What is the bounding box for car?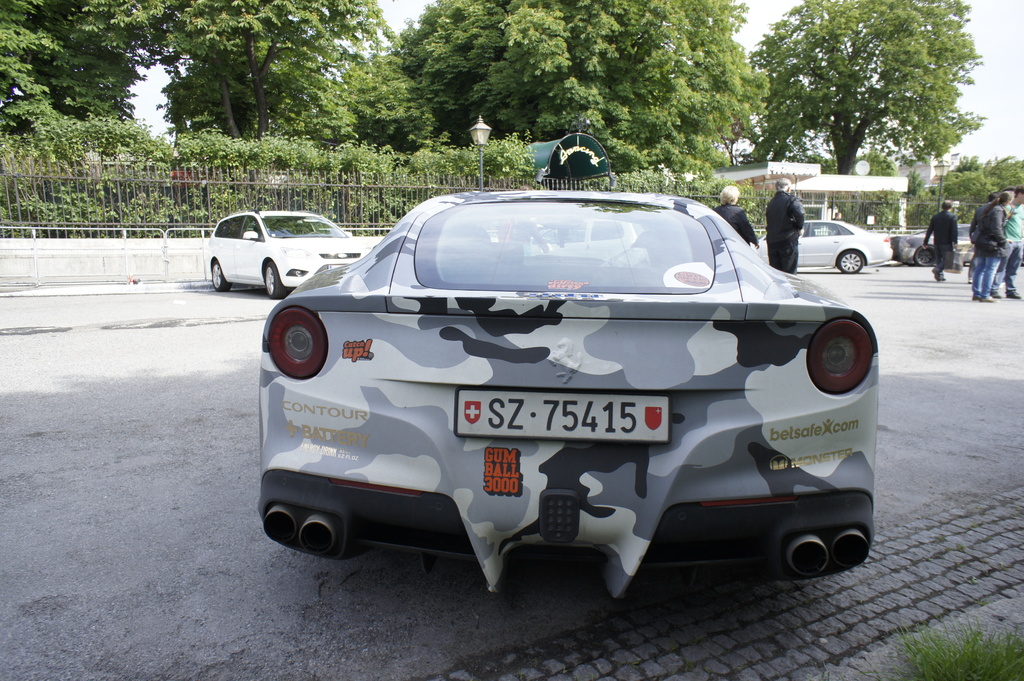
region(203, 209, 372, 301).
